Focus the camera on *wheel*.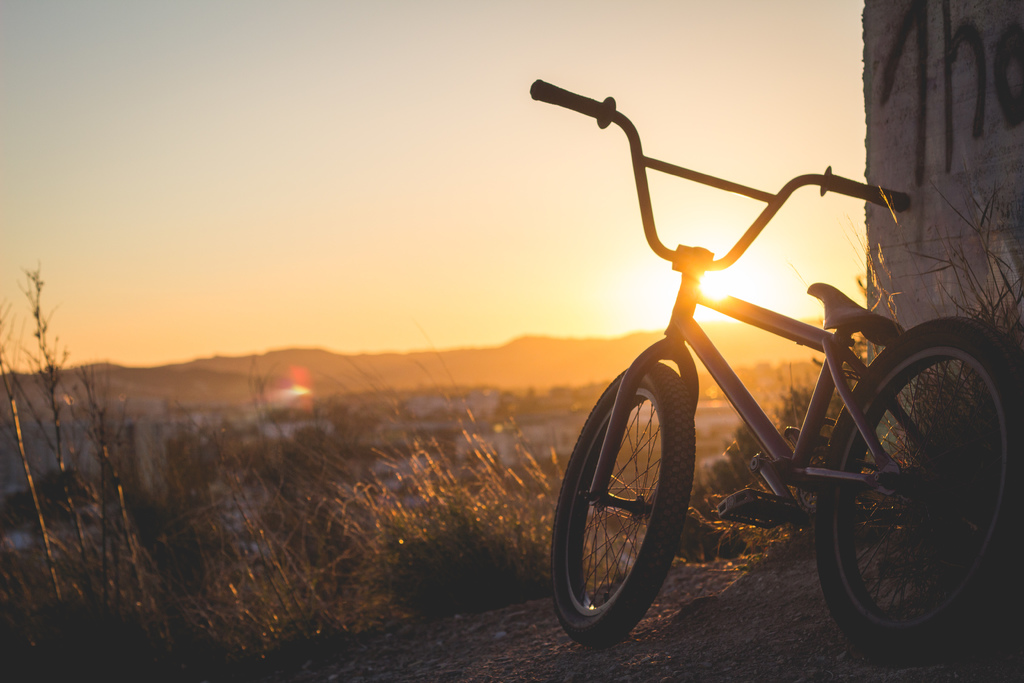
Focus region: left=555, top=355, right=691, bottom=653.
